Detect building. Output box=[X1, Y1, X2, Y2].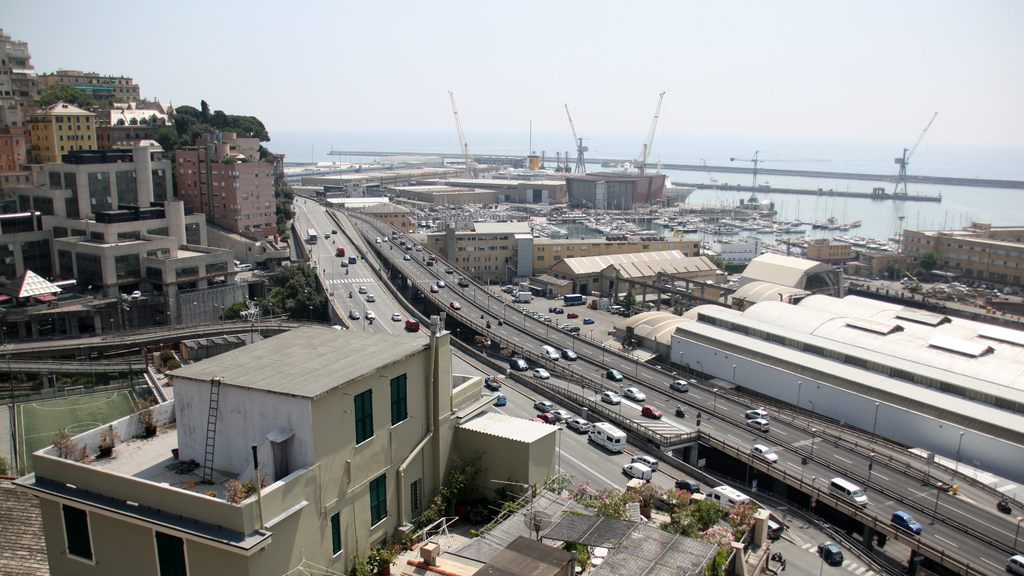
box=[806, 238, 856, 267].
